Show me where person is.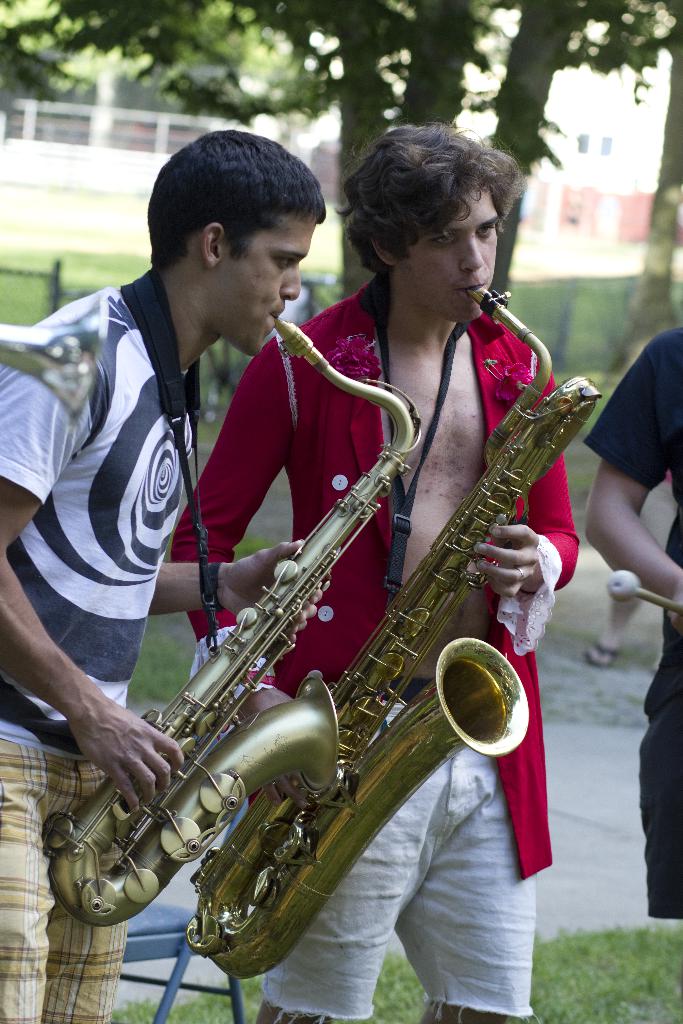
person is at rect(0, 134, 324, 1023).
